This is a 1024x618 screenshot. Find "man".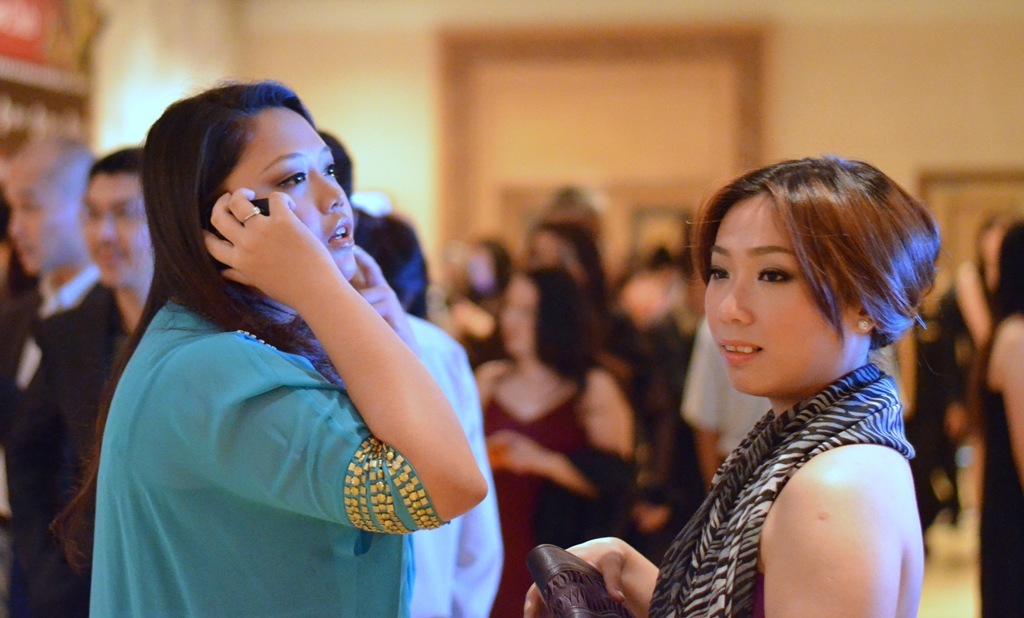
Bounding box: [2,131,97,441].
